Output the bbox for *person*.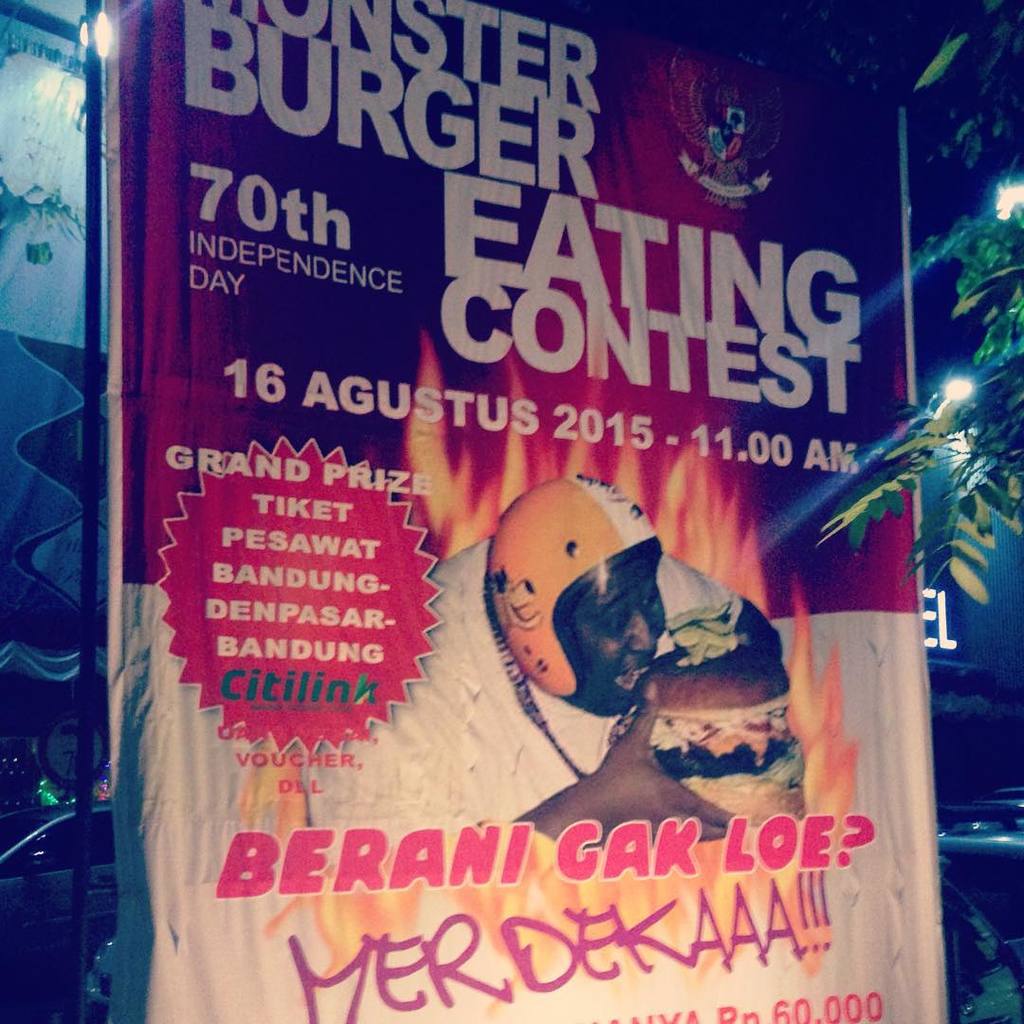
rect(307, 476, 785, 1023).
